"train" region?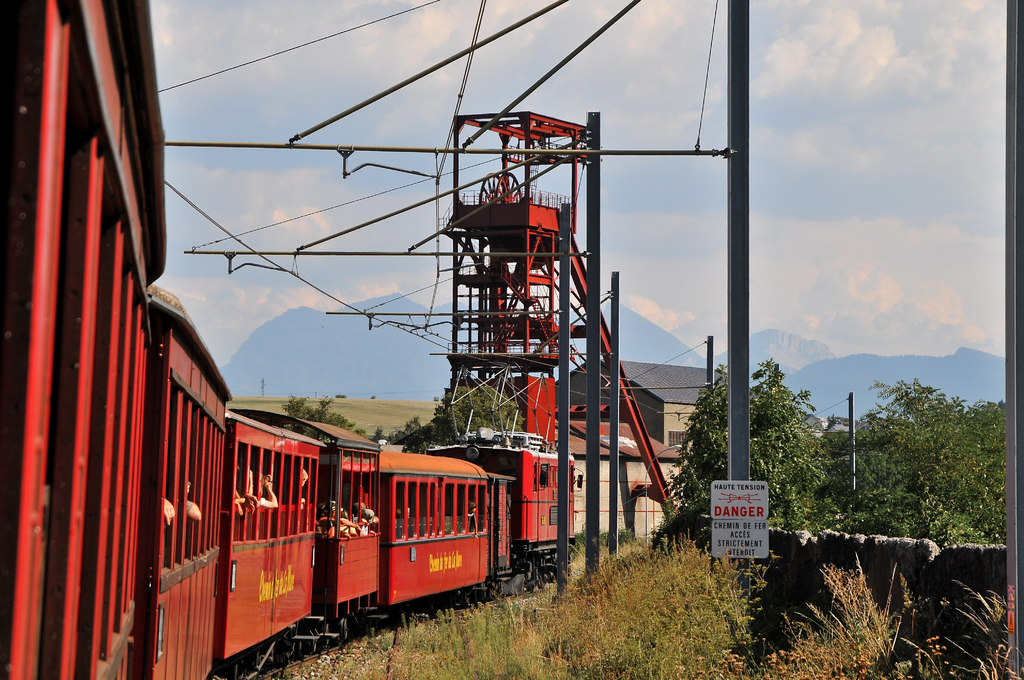
select_region(0, 0, 579, 679)
